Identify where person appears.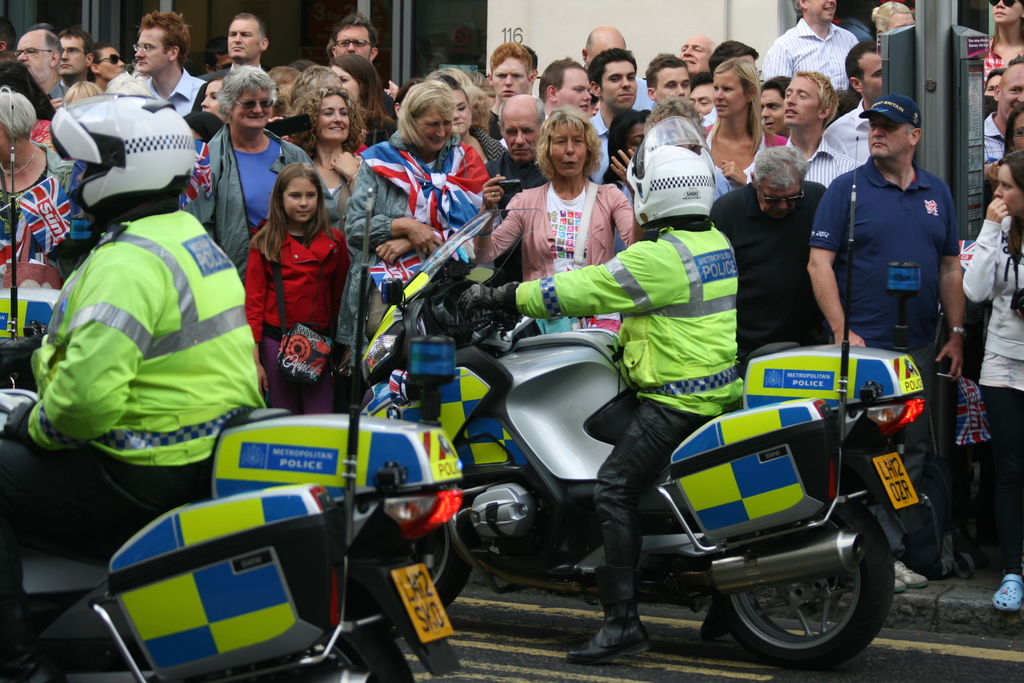
Appears at rect(799, 90, 976, 604).
